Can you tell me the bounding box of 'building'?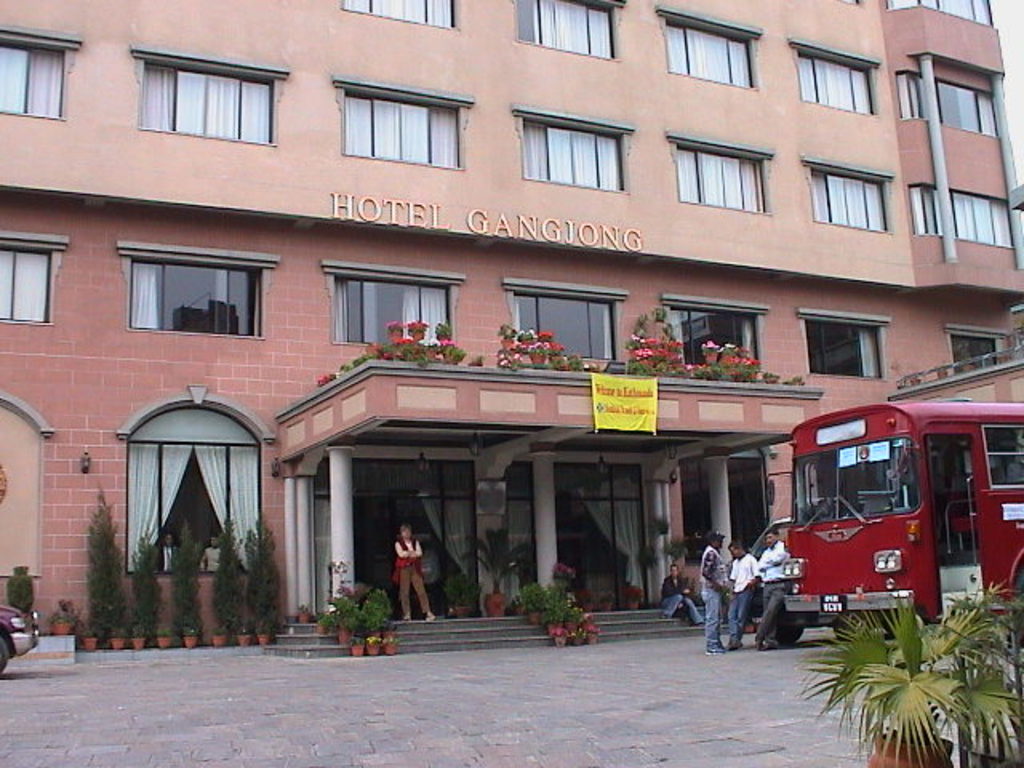
10, 0, 1022, 648.
